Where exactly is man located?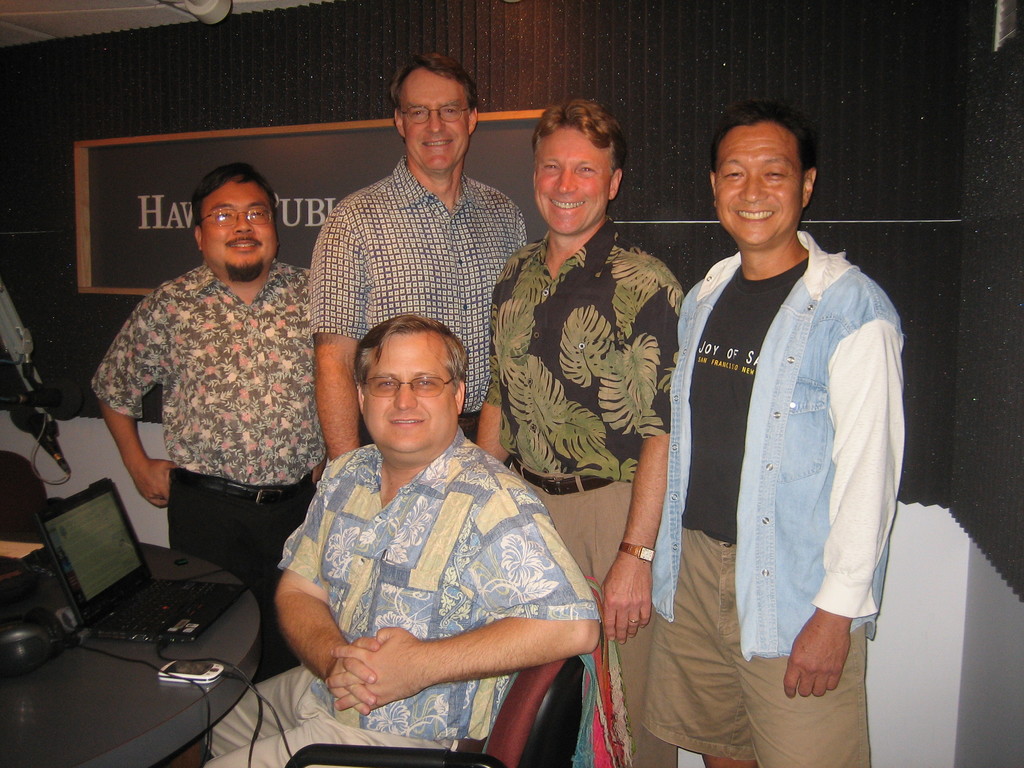
Its bounding box is box=[84, 161, 336, 687].
